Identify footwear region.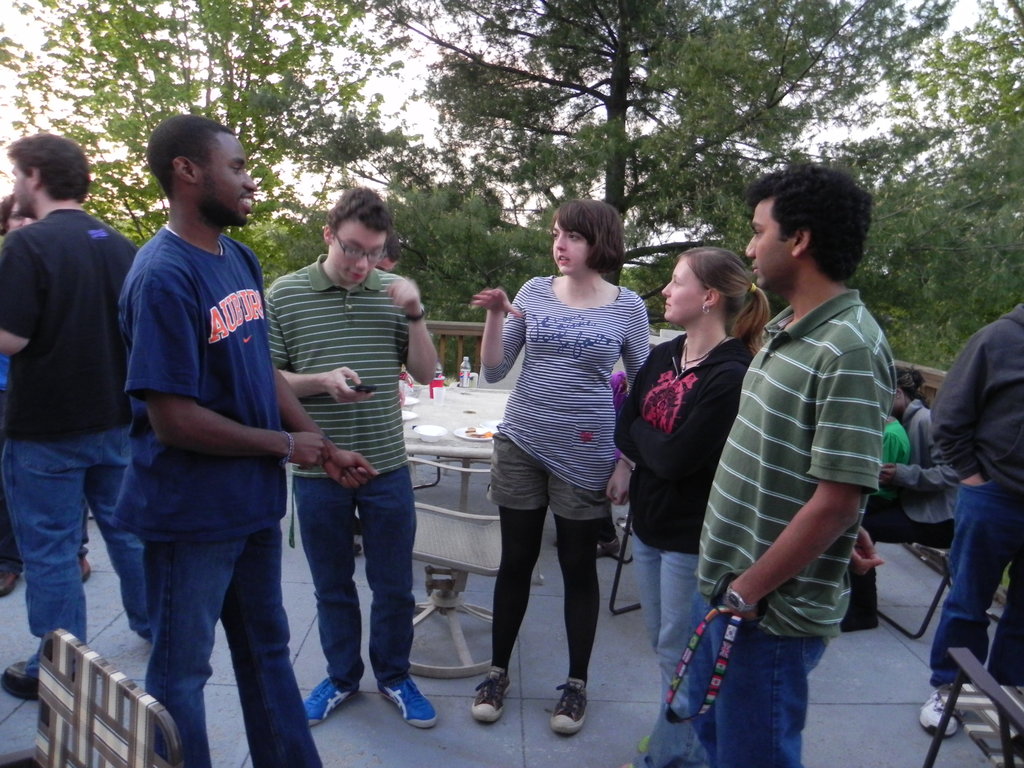
Region: [left=352, top=664, right=427, bottom=739].
